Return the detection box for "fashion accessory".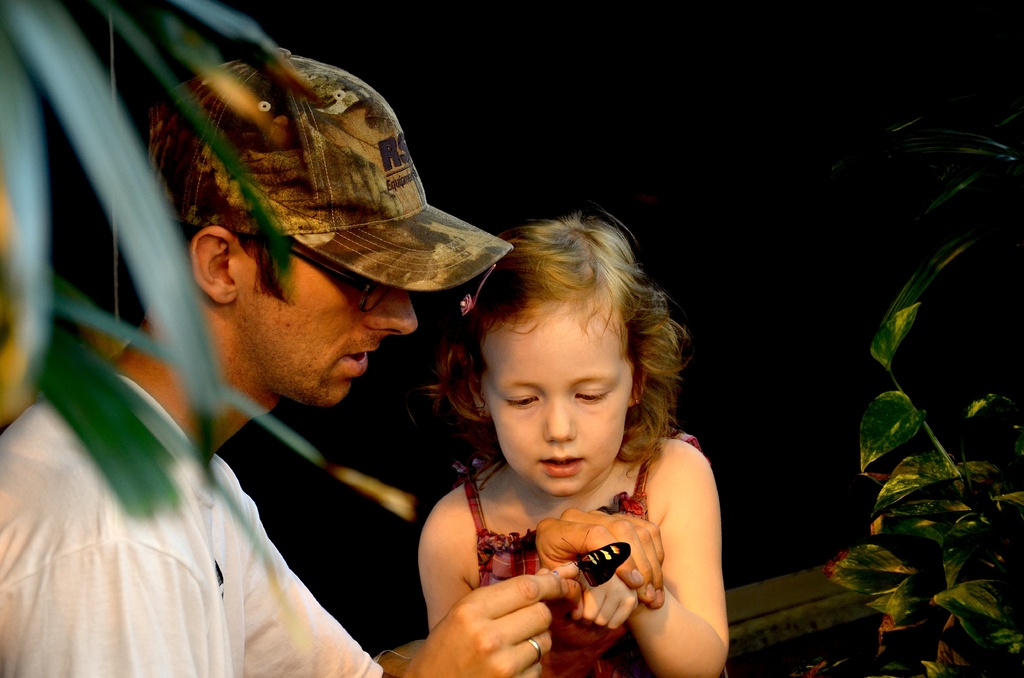
pyautogui.locateOnScreen(530, 638, 540, 661).
